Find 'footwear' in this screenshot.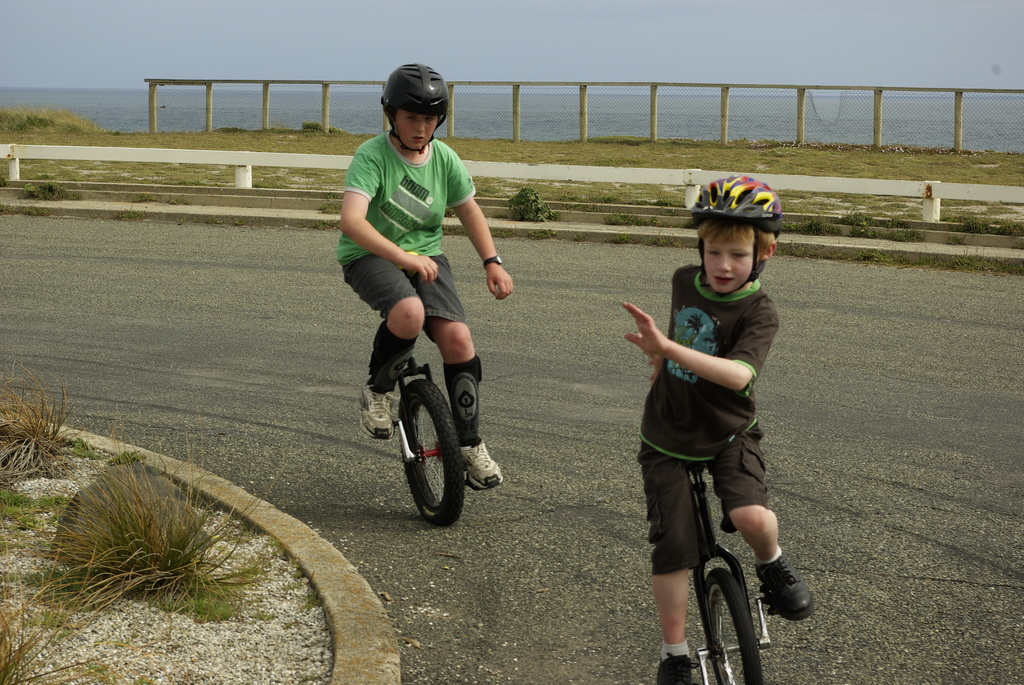
The bounding box for 'footwear' is (460, 437, 499, 490).
